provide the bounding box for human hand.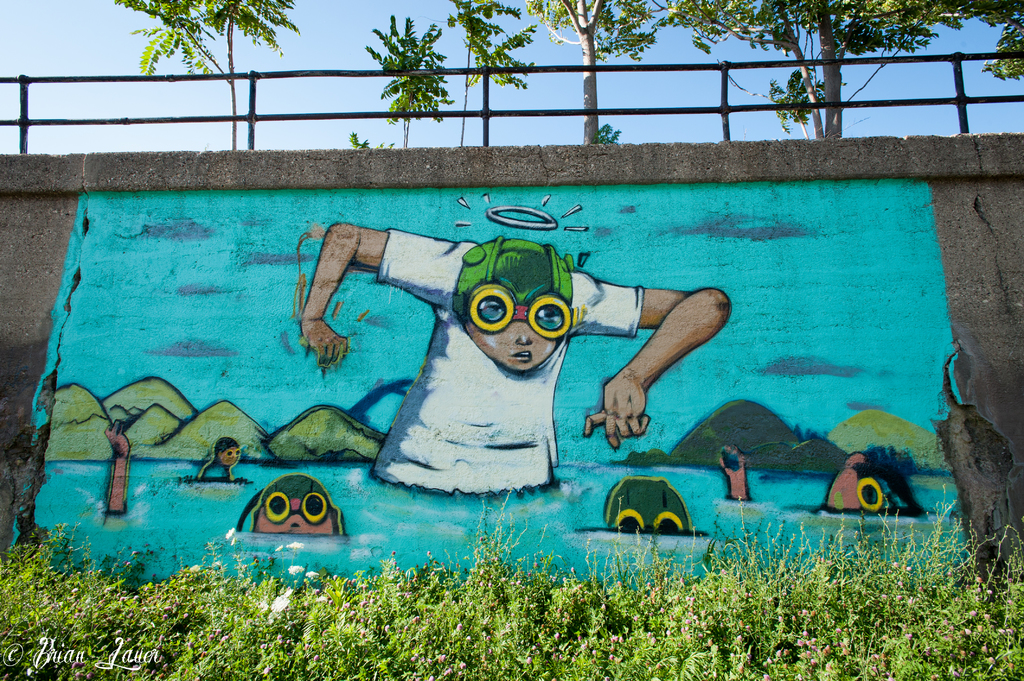
crop(602, 358, 659, 453).
